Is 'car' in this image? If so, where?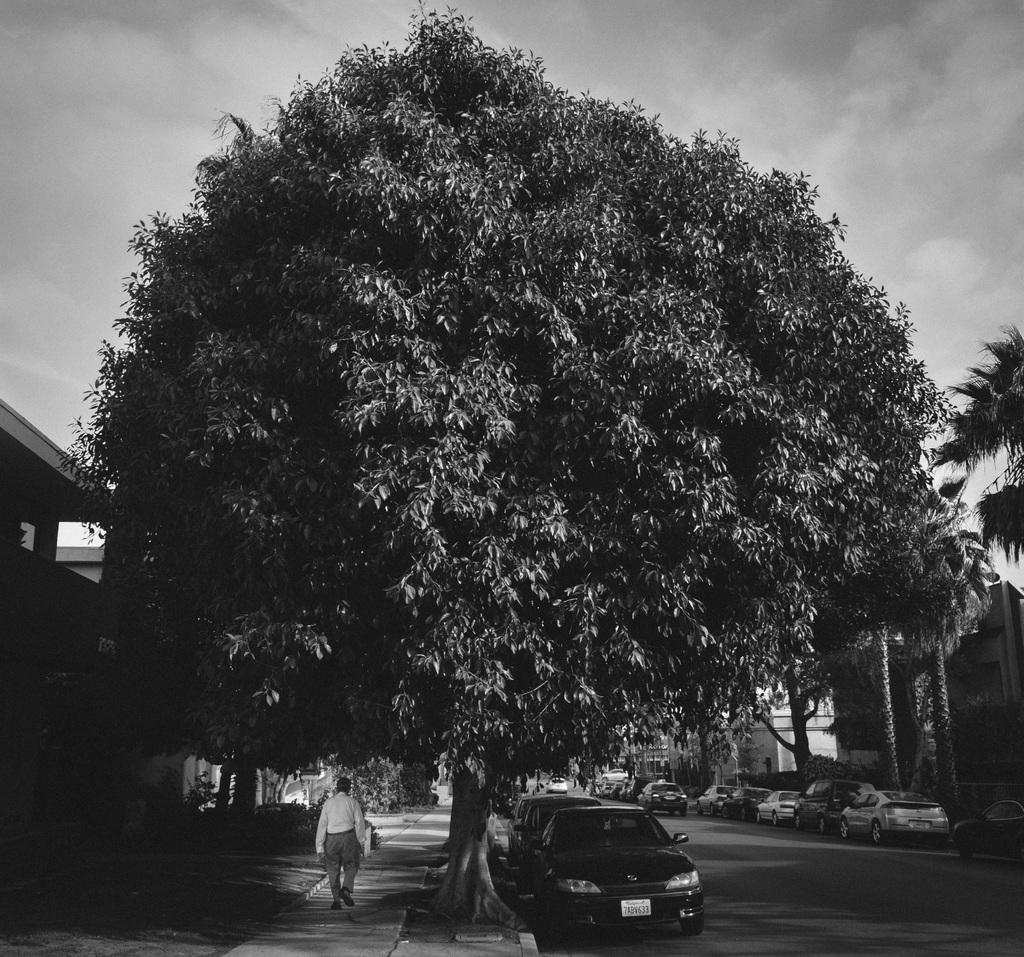
Yes, at (x1=606, y1=785, x2=614, y2=798).
